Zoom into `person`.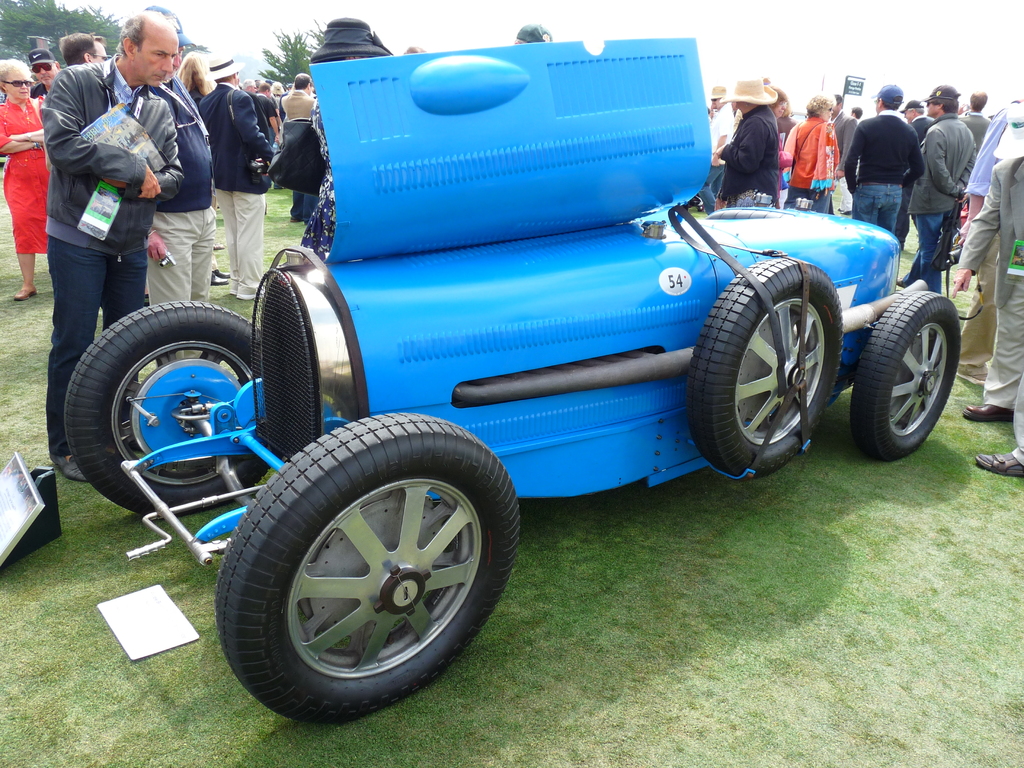
Zoom target: [0, 60, 52, 305].
